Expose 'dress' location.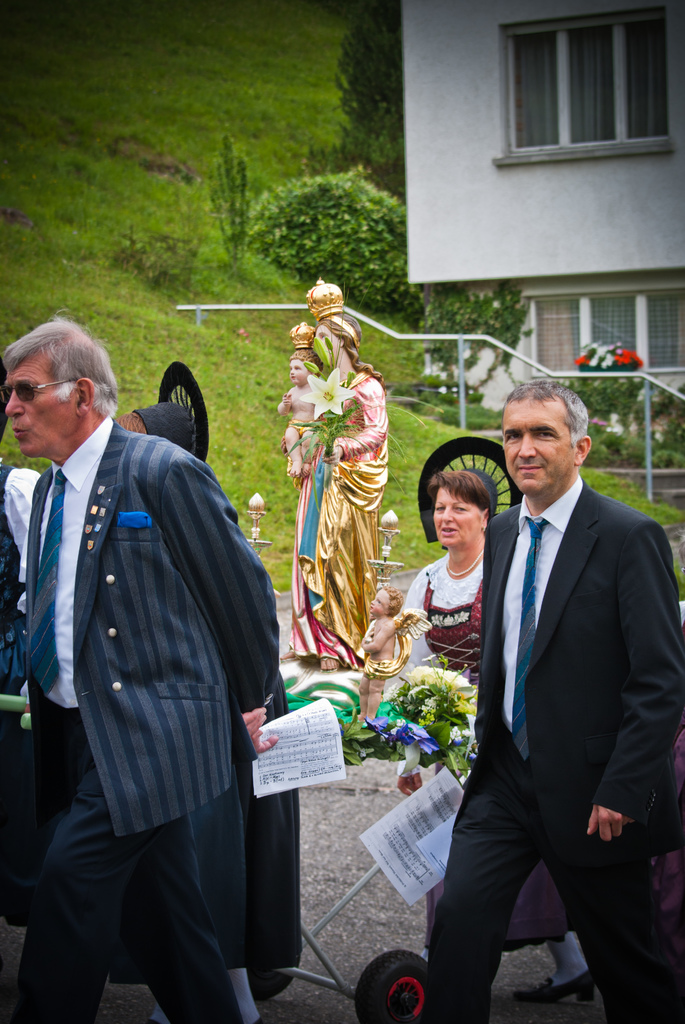
Exposed at x1=282, y1=370, x2=387, y2=667.
